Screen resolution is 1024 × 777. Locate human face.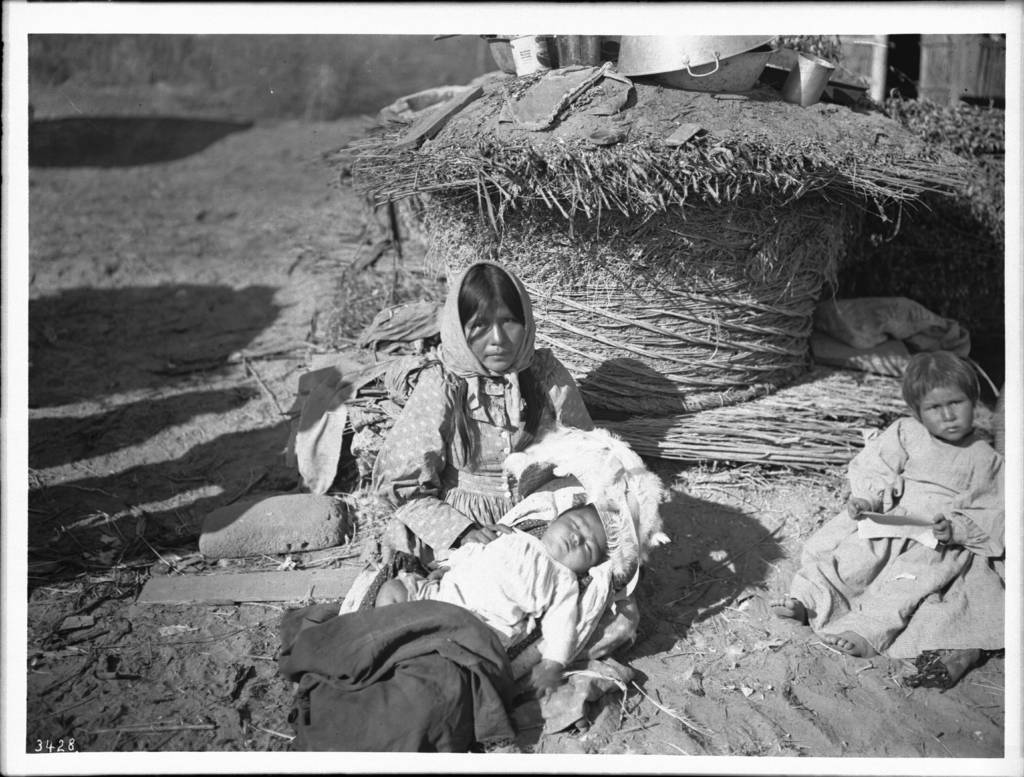
locate(548, 512, 609, 569).
